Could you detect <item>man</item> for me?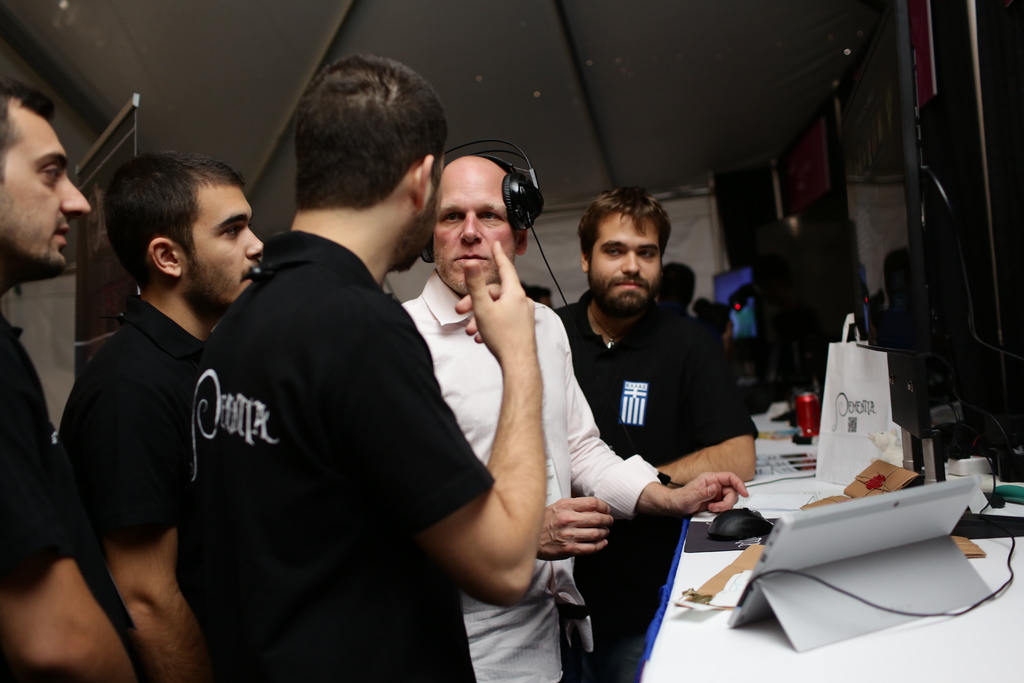
Detection result: detection(399, 154, 746, 682).
